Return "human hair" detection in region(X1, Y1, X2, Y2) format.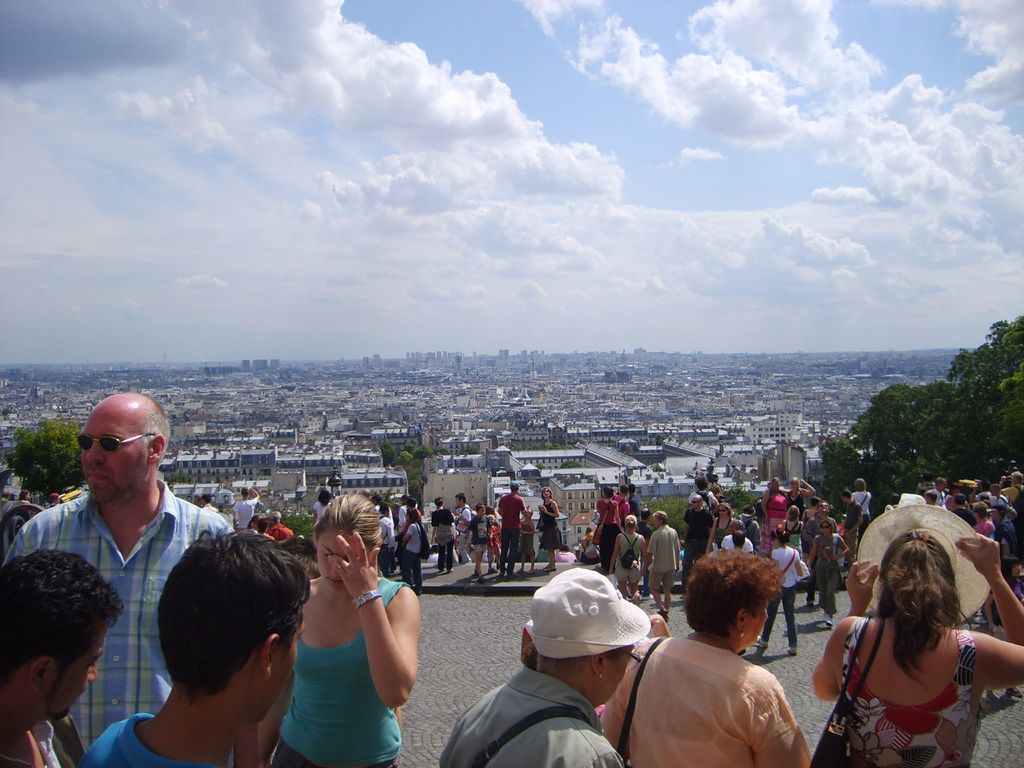
region(0, 548, 124, 678).
